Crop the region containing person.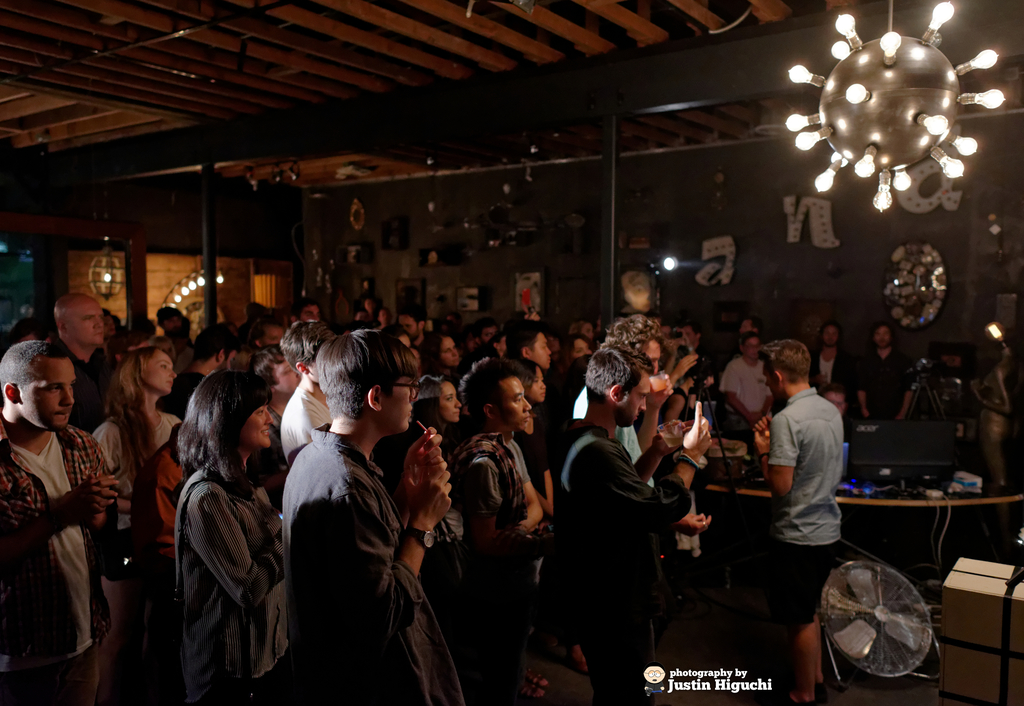
Crop region: (x1=805, y1=320, x2=867, y2=406).
